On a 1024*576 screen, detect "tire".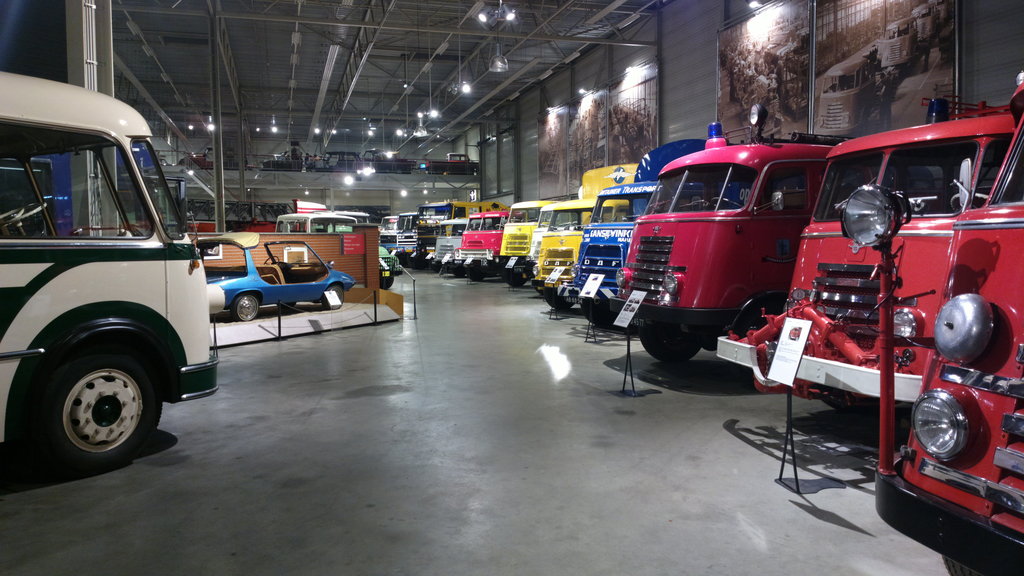
[544, 291, 574, 312].
